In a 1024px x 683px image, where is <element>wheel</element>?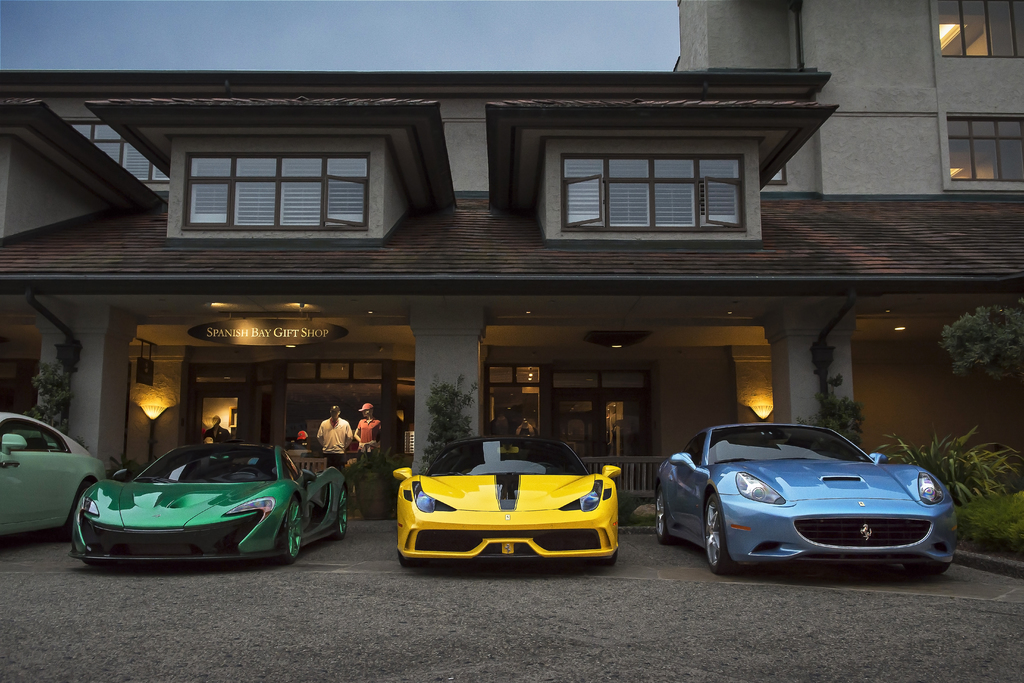
Rect(702, 488, 726, 575).
